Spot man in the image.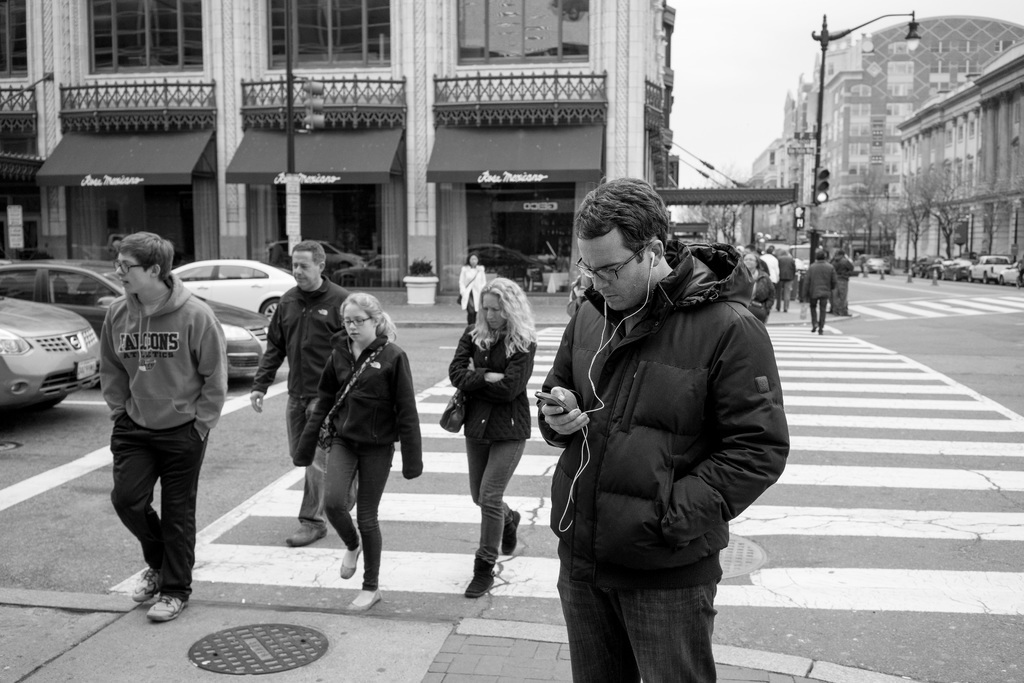
man found at l=761, t=245, r=785, b=282.
